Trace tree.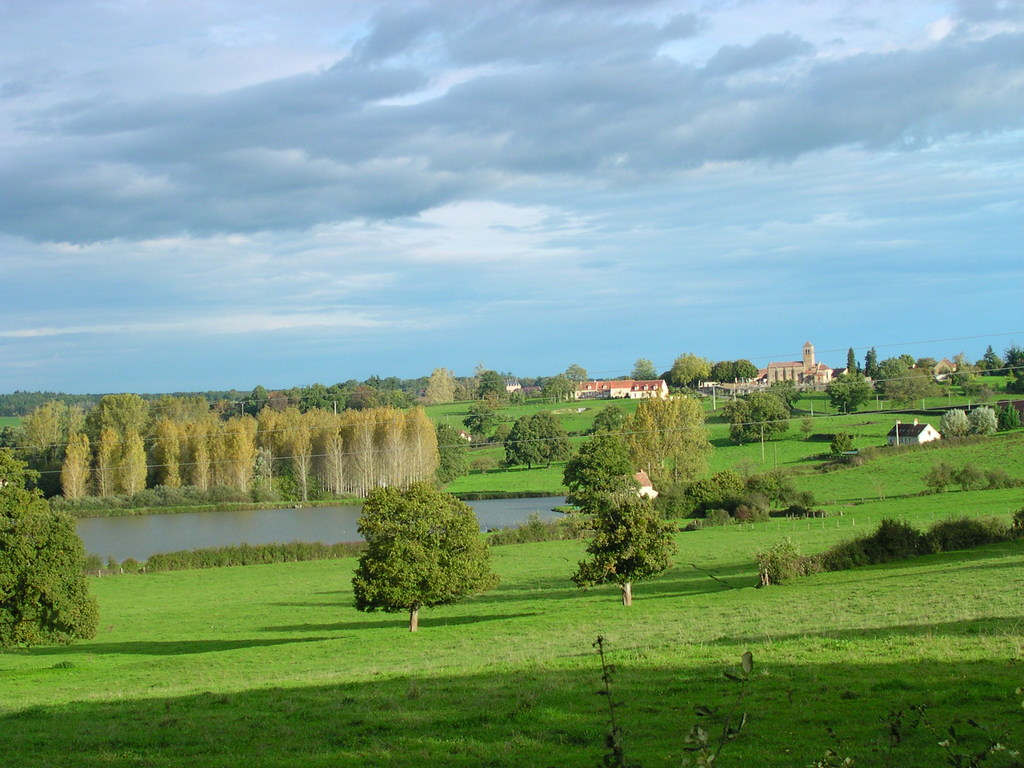
Traced to 572/498/678/611.
